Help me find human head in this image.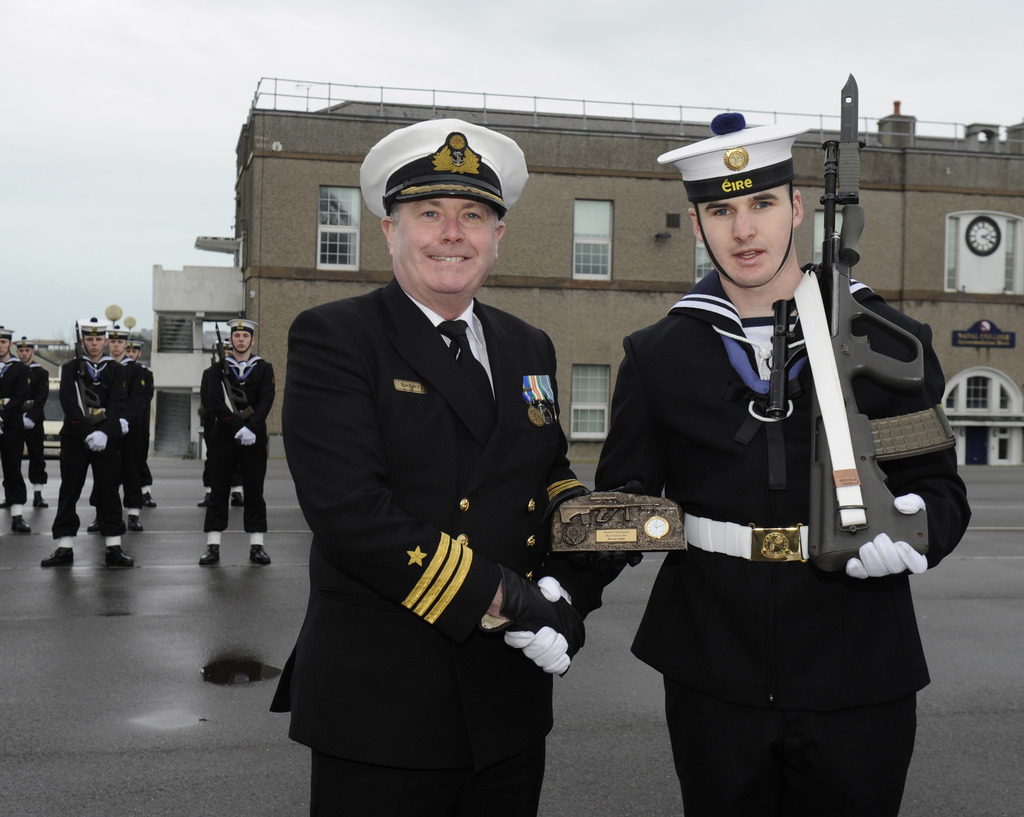
Found it: bbox(106, 321, 132, 358).
